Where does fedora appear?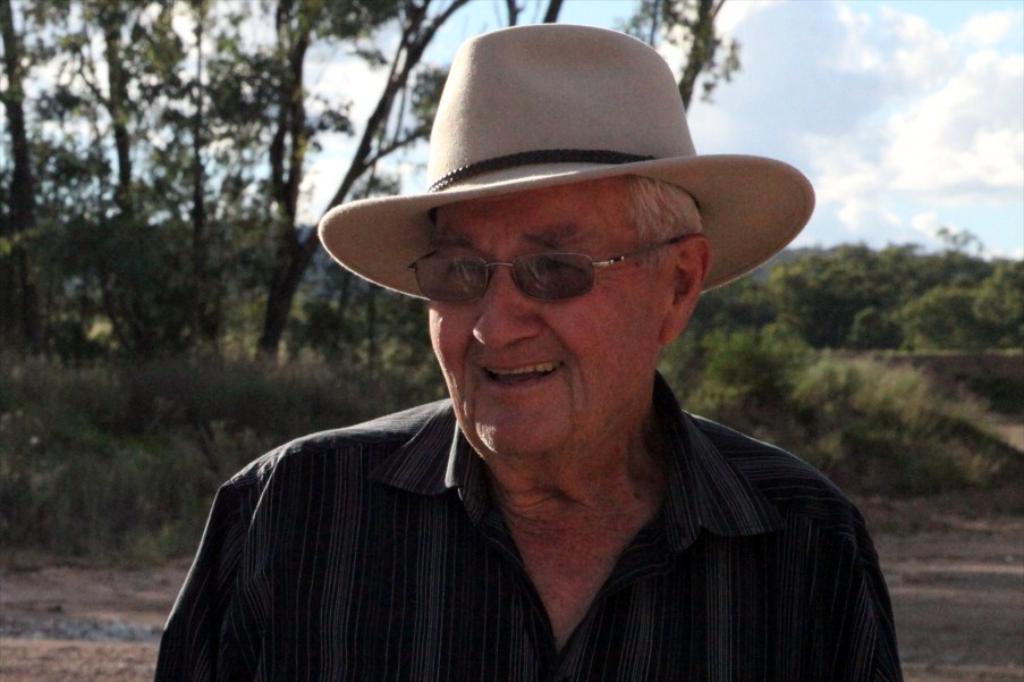
Appears at (319,23,804,339).
